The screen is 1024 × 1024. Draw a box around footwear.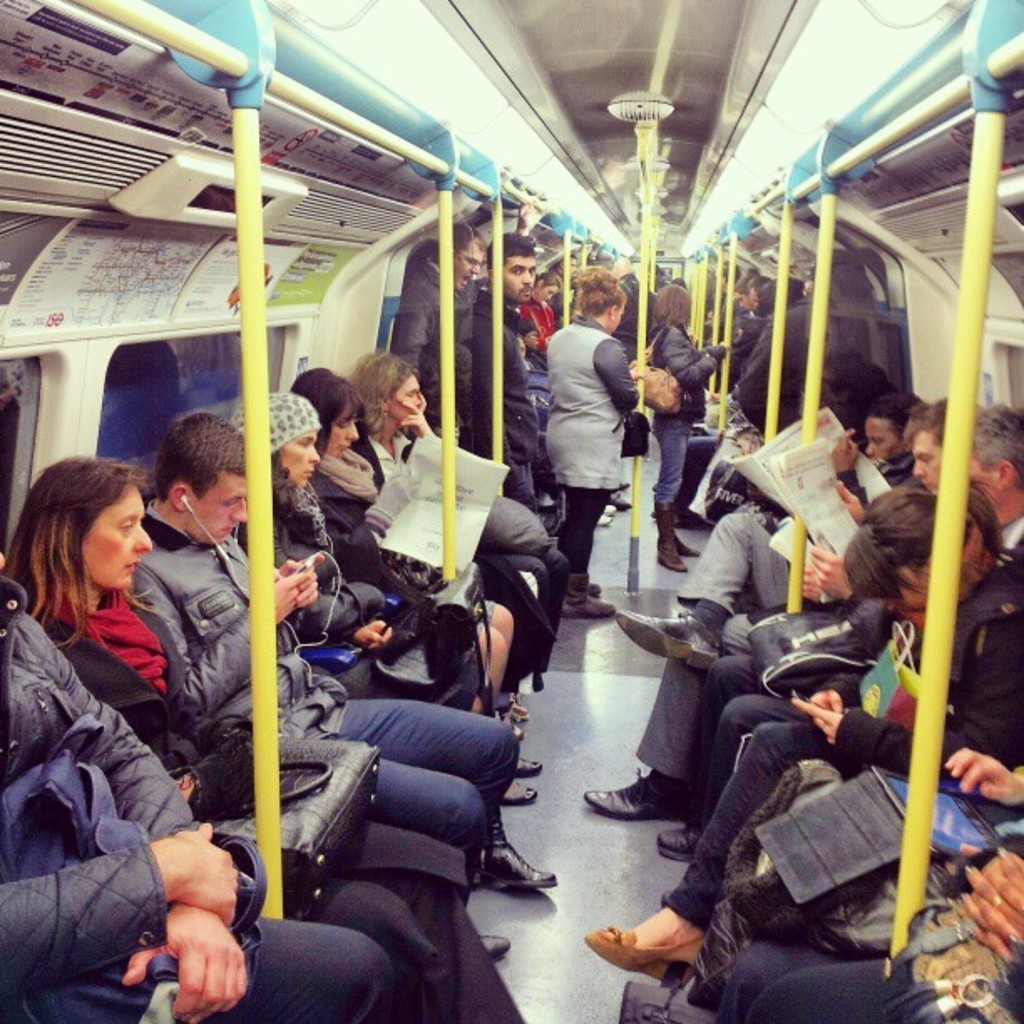
bbox(579, 760, 708, 818).
